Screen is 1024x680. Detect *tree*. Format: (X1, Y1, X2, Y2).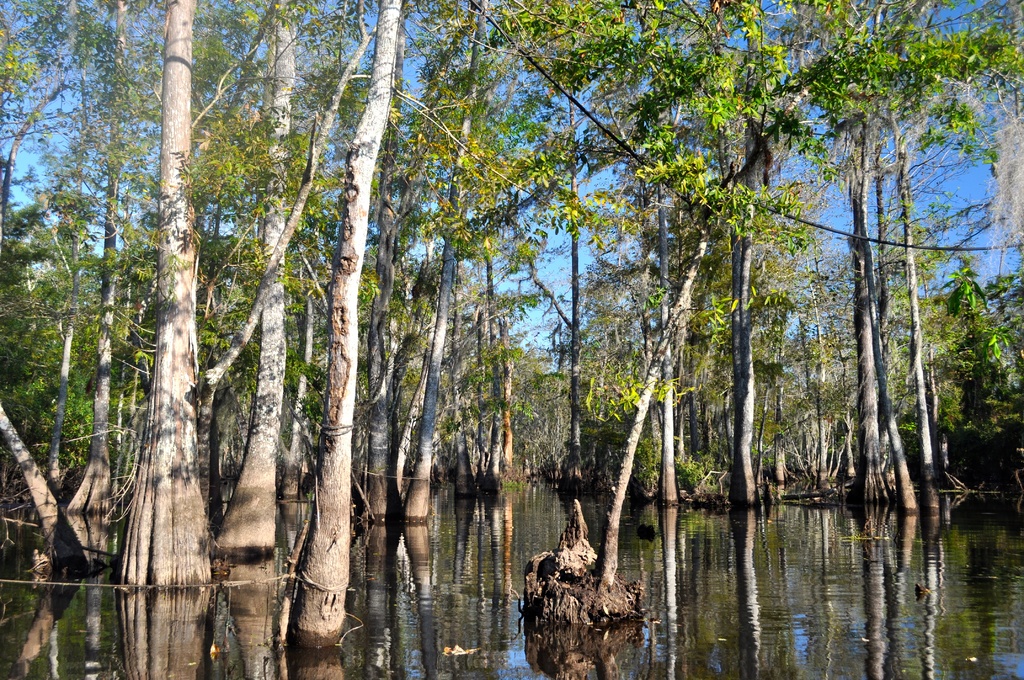
(576, 0, 1023, 563).
